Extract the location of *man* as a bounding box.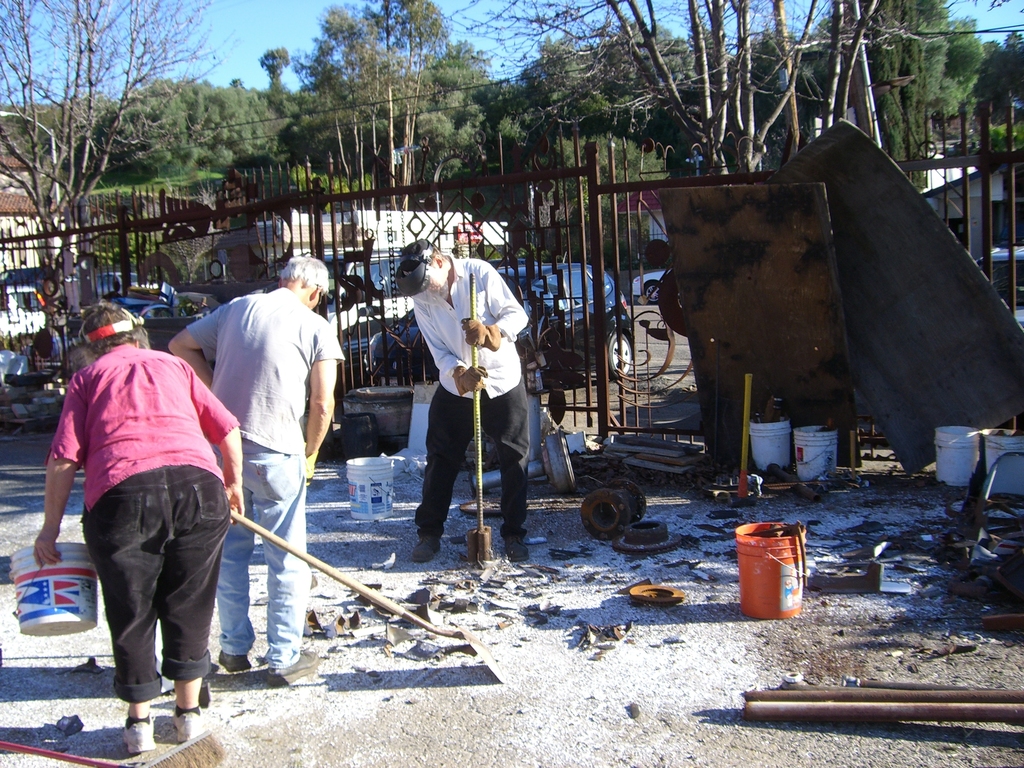
detection(61, 294, 249, 744).
